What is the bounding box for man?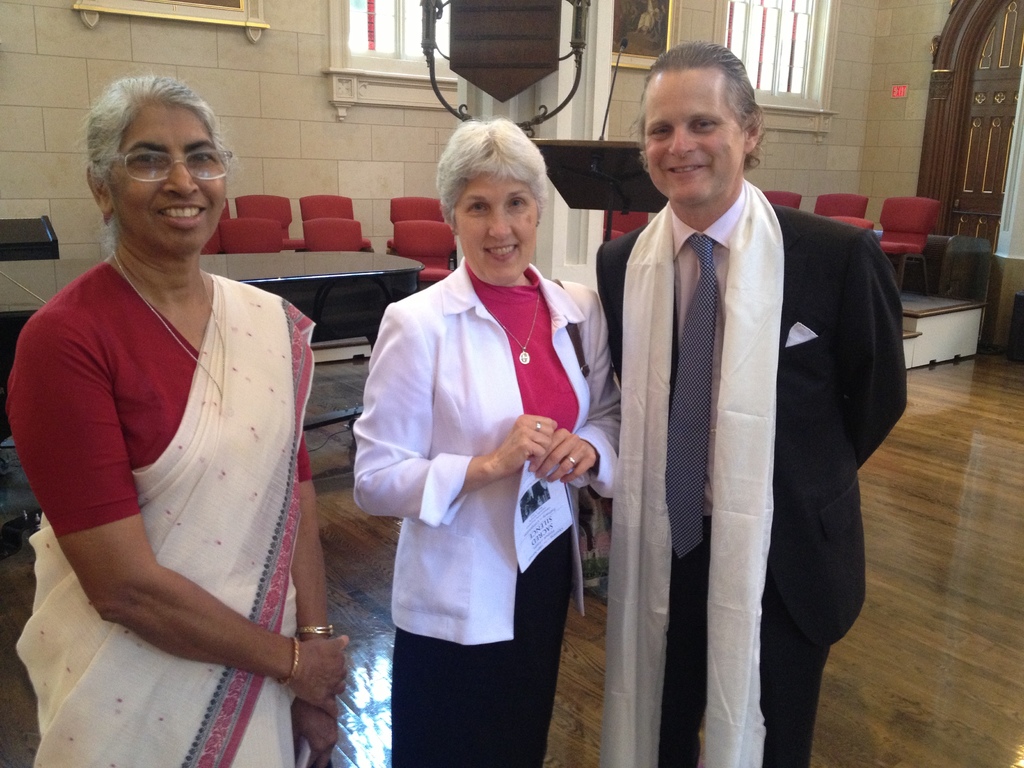
region(563, 57, 894, 762).
